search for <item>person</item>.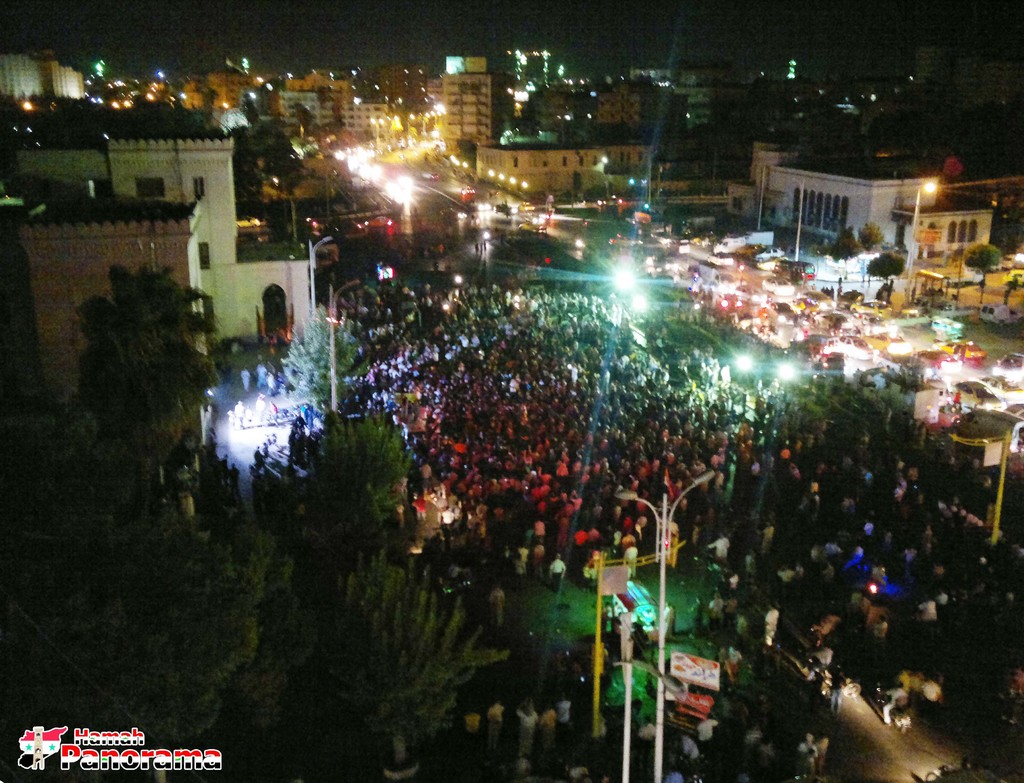
Found at (x1=515, y1=698, x2=534, y2=766).
